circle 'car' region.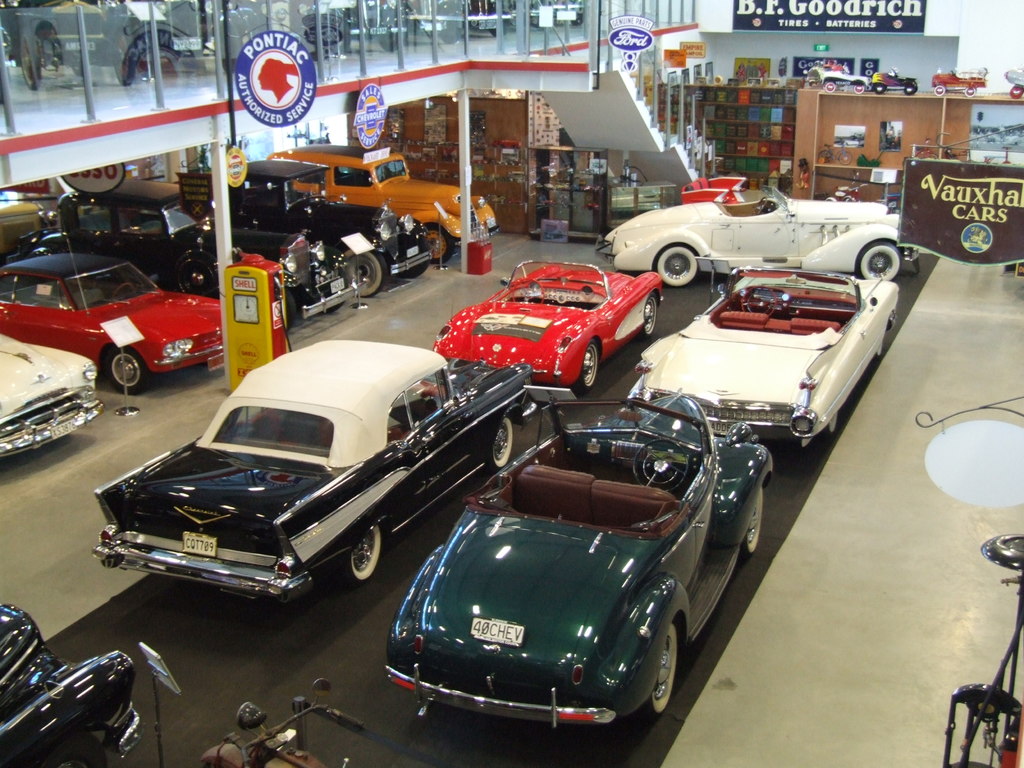
Region: (0,607,127,765).
